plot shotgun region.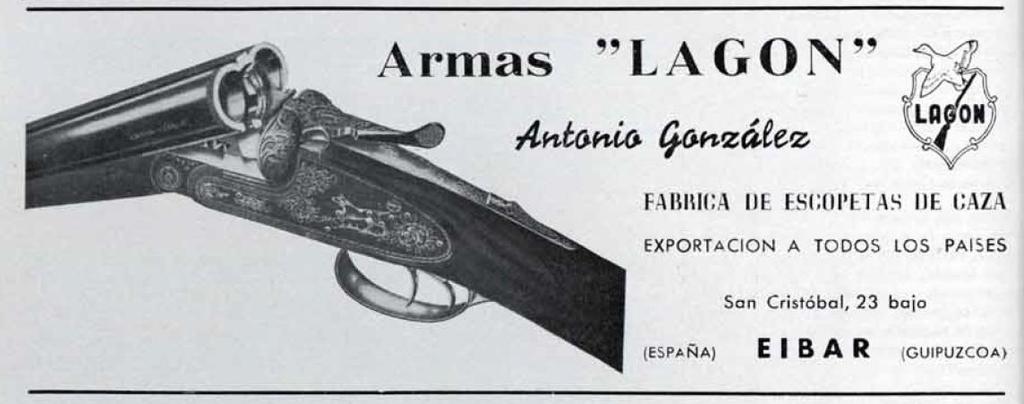
Plotted at 28/43/637/370.
